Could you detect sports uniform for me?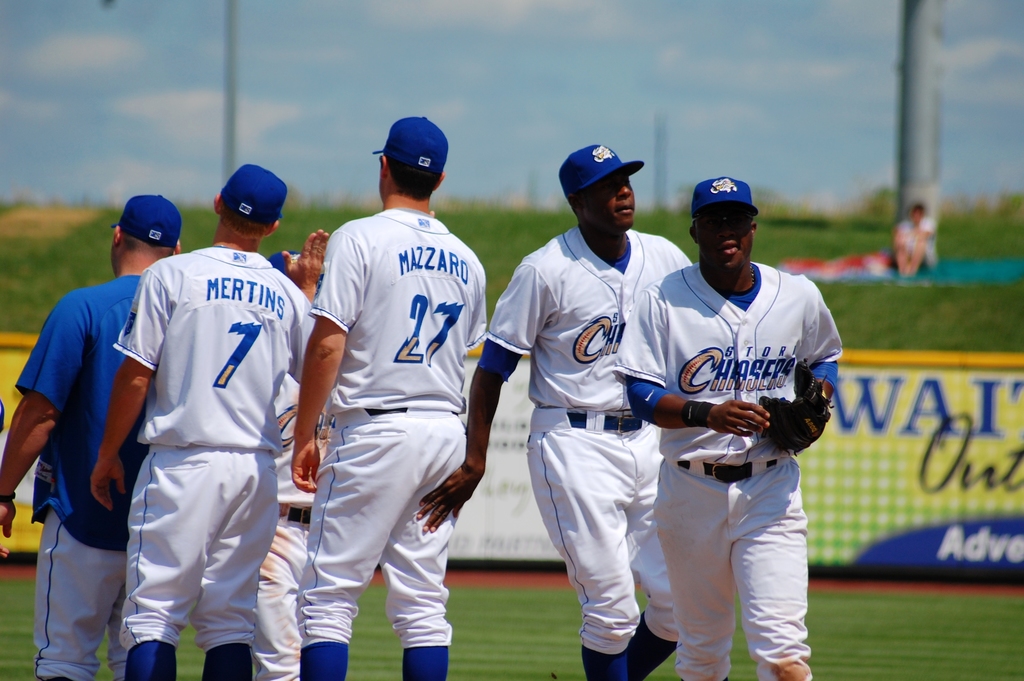
Detection result: bbox(22, 263, 172, 673).
